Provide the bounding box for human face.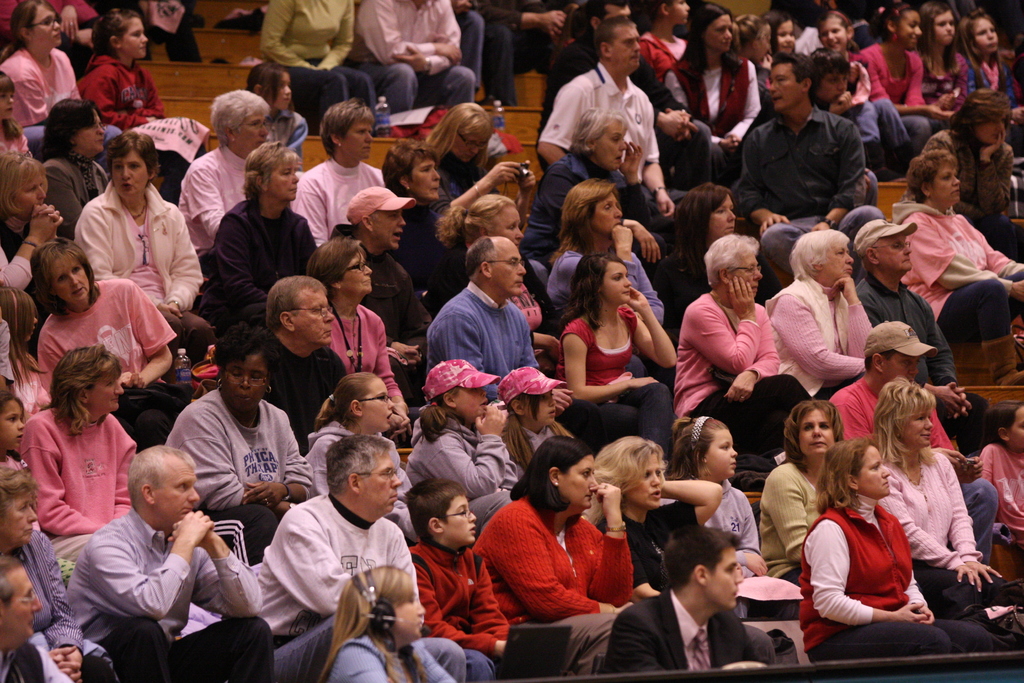
left=84, top=364, right=124, bottom=413.
